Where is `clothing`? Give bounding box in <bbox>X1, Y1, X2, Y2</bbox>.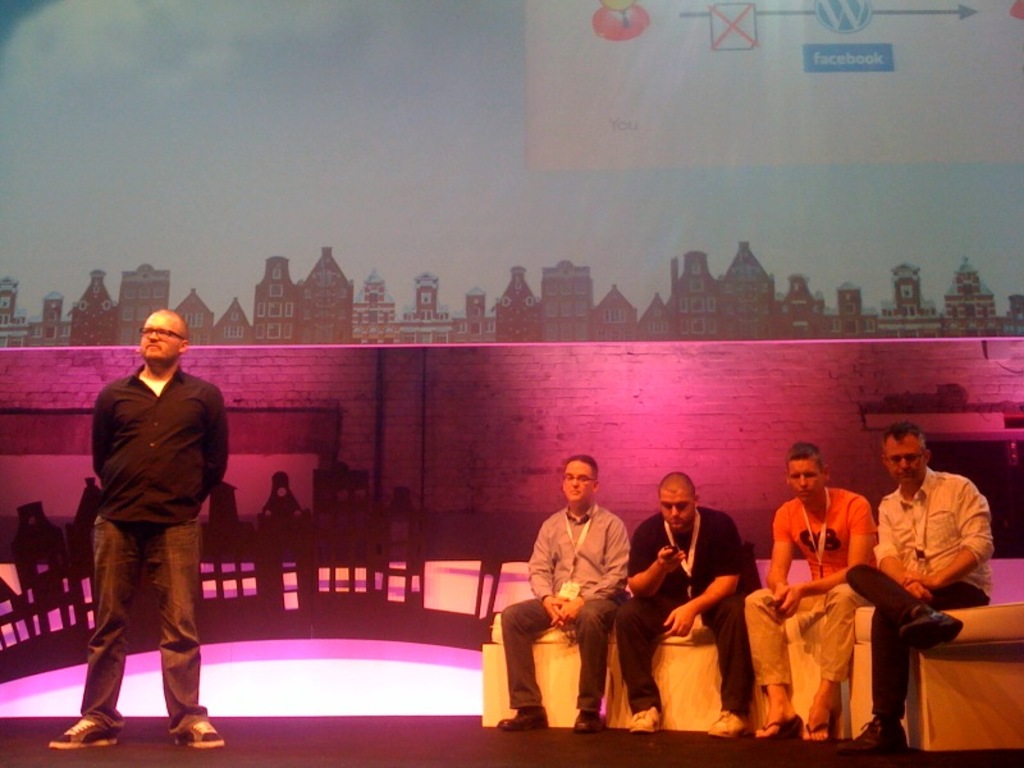
<bbox>613, 497, 758, 716</bbox>.
